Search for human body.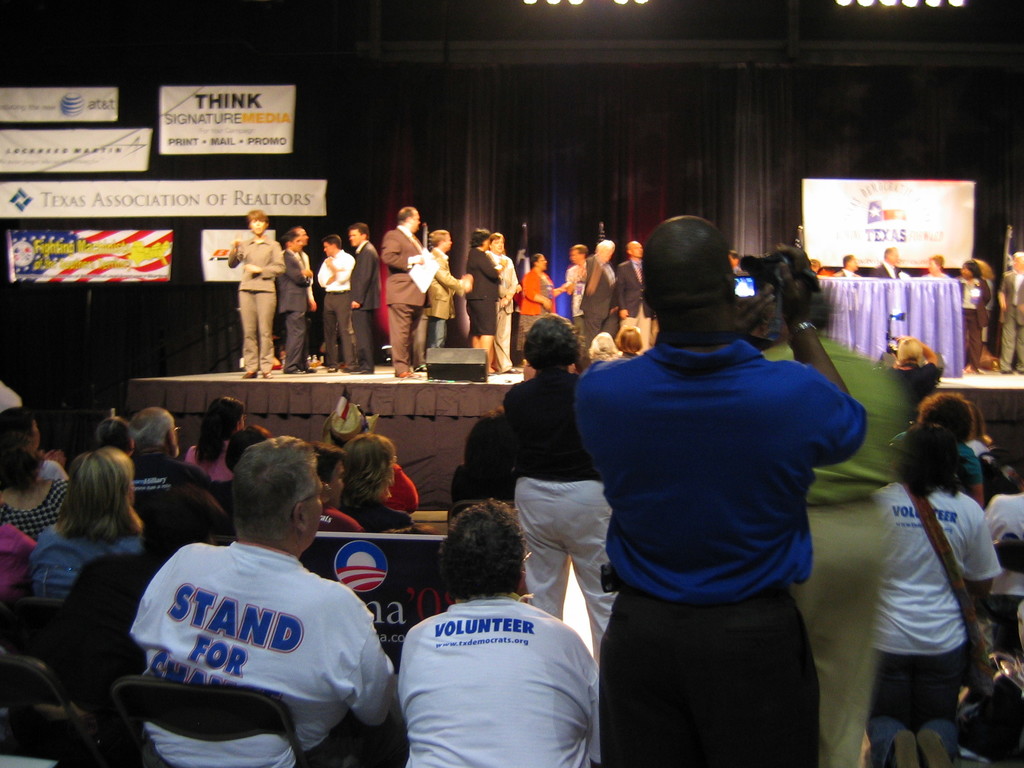
Found at region(129, 537, 414, 767).
